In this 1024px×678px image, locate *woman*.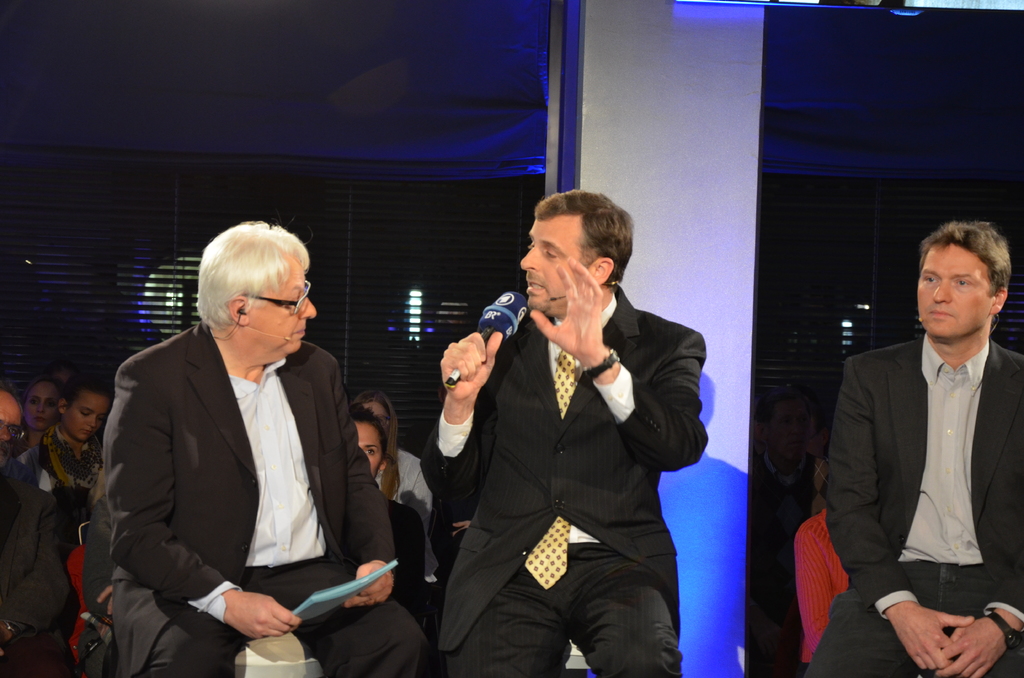
Bounding box: [17, 378, 72, 448].
